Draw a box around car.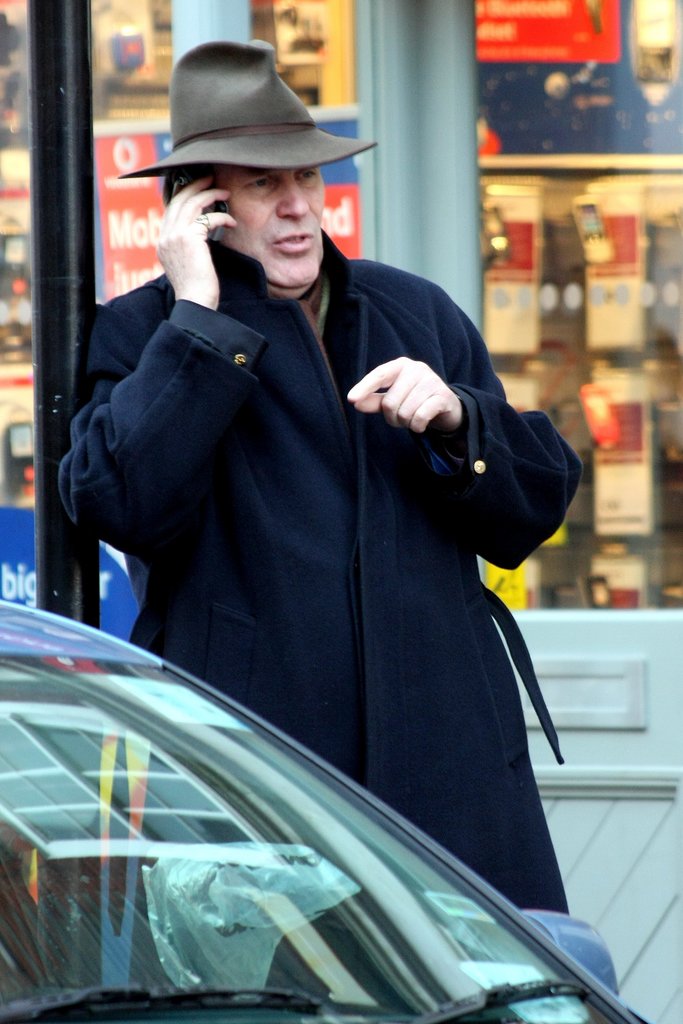
bbox(0, 599, 648, 1023).
